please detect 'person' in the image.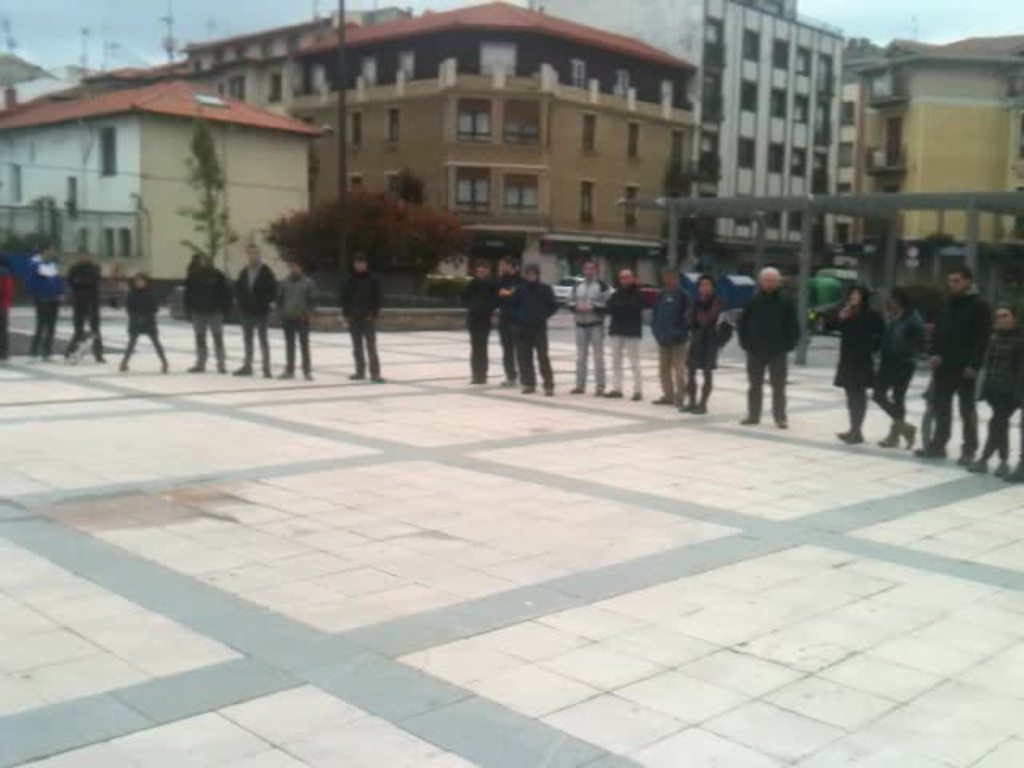
<bbox>69, 248, 106, 363</bbox>.
